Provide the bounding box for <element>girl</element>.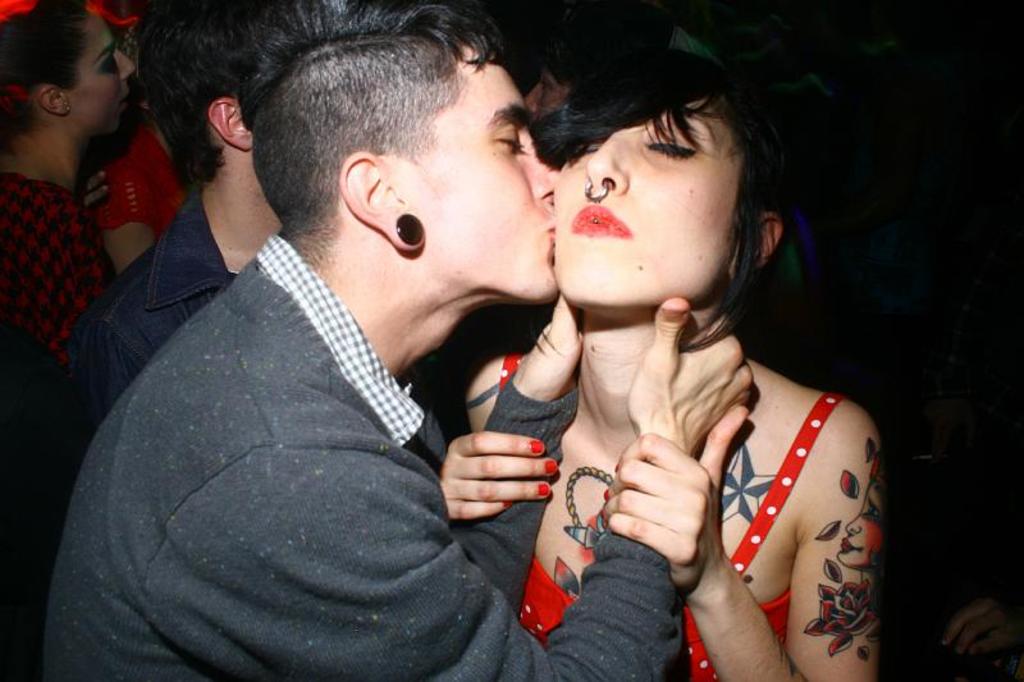
<bbox>440, 0, 883, 681</bbox>.
